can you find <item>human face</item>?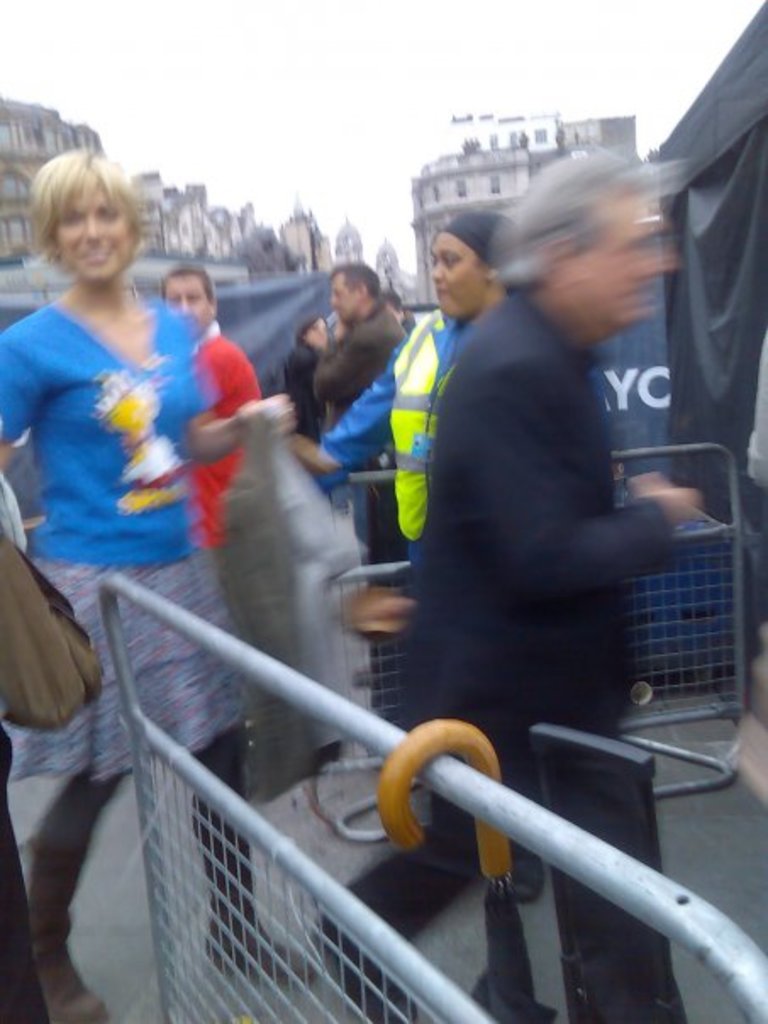
Yes, bounding box: (left=587, top=190, right=659, bottom=331).
